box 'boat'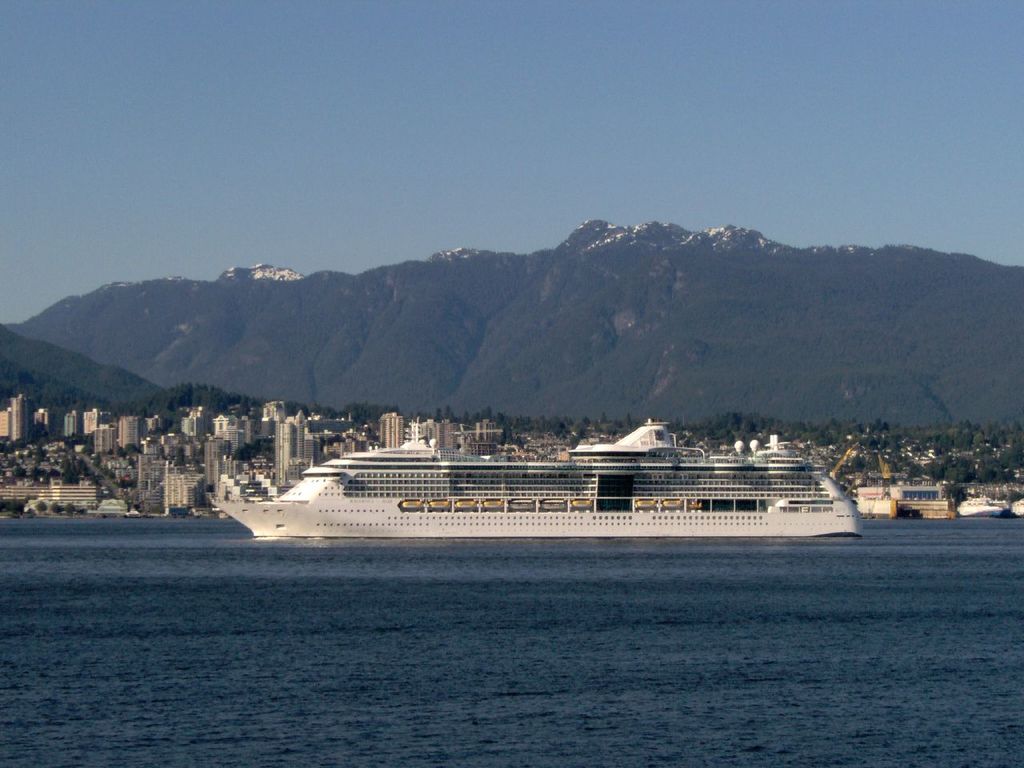
Rect(1012, 495, 1023, 517)
